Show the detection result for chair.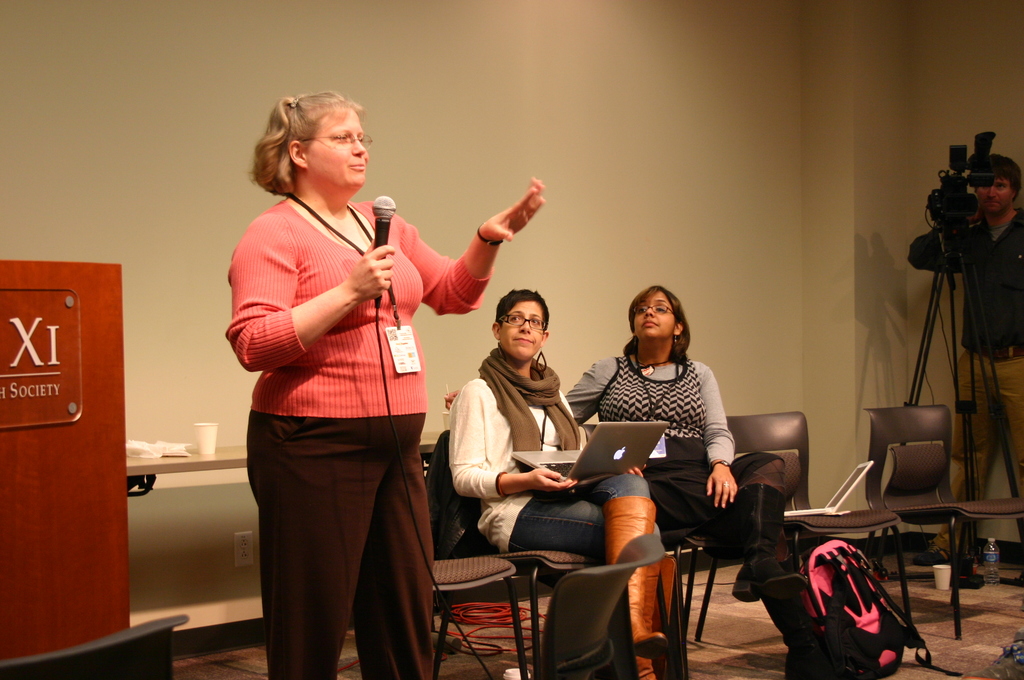
rect(419, 558, 528, 679).
